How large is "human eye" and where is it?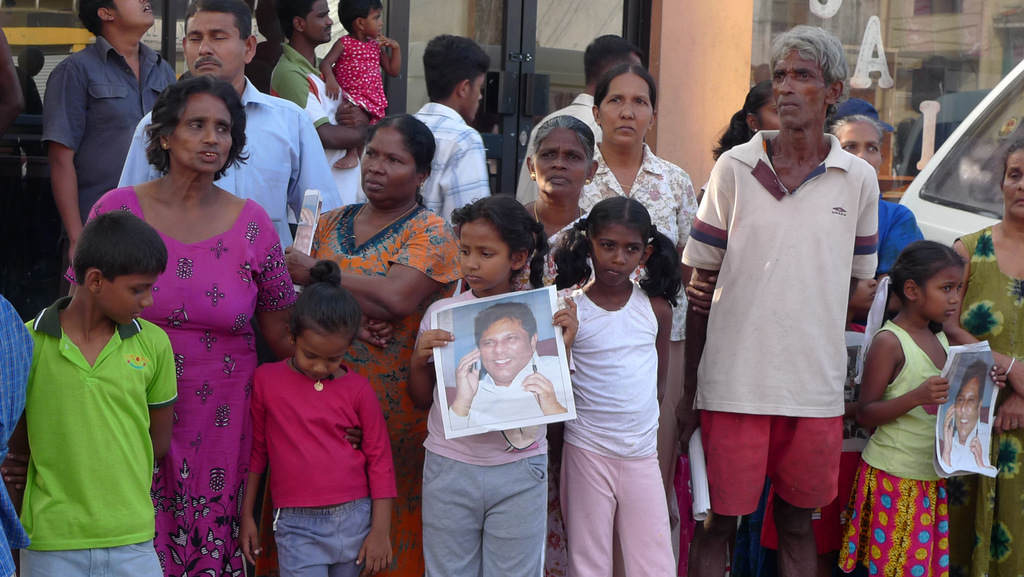
Bounding box: 607:97:624:107.
